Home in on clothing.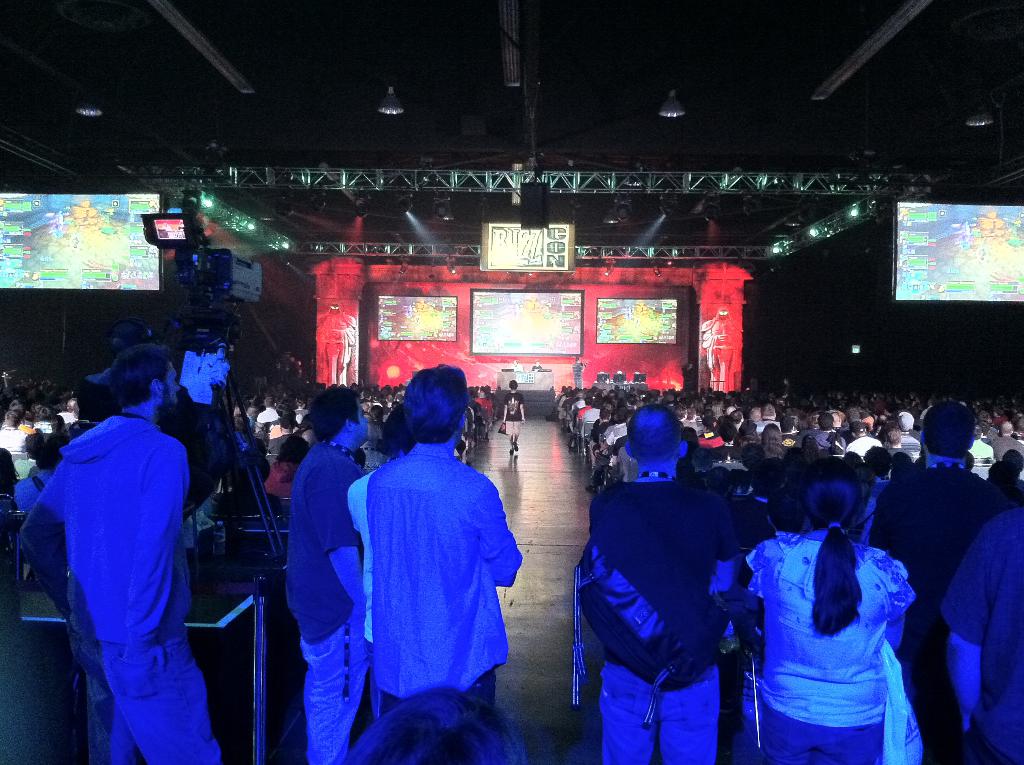
Homed in at box=[4, 413, 216, 764].
